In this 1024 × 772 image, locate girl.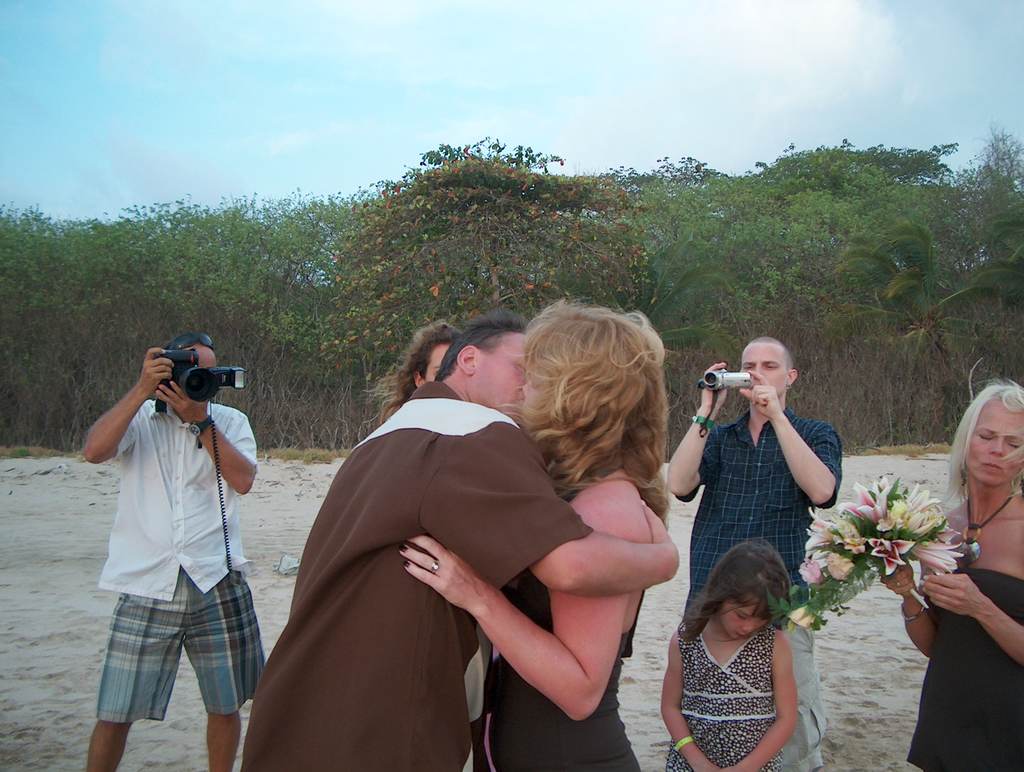
Bounding box: region(655, 539, 798, 771).
